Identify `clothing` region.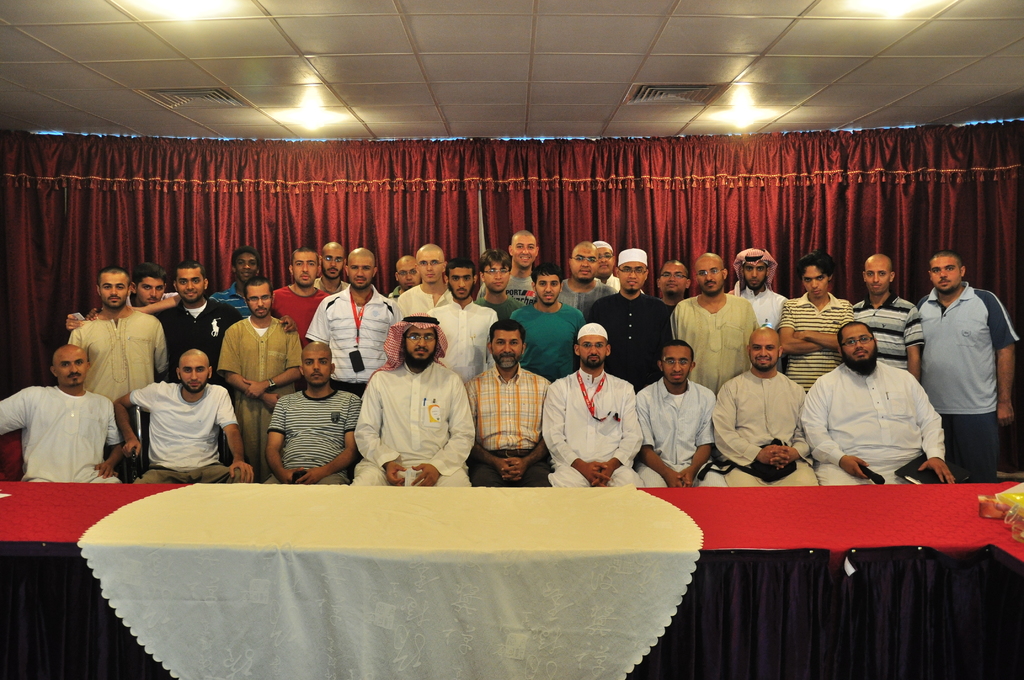
Region: [559,271,607,326].
